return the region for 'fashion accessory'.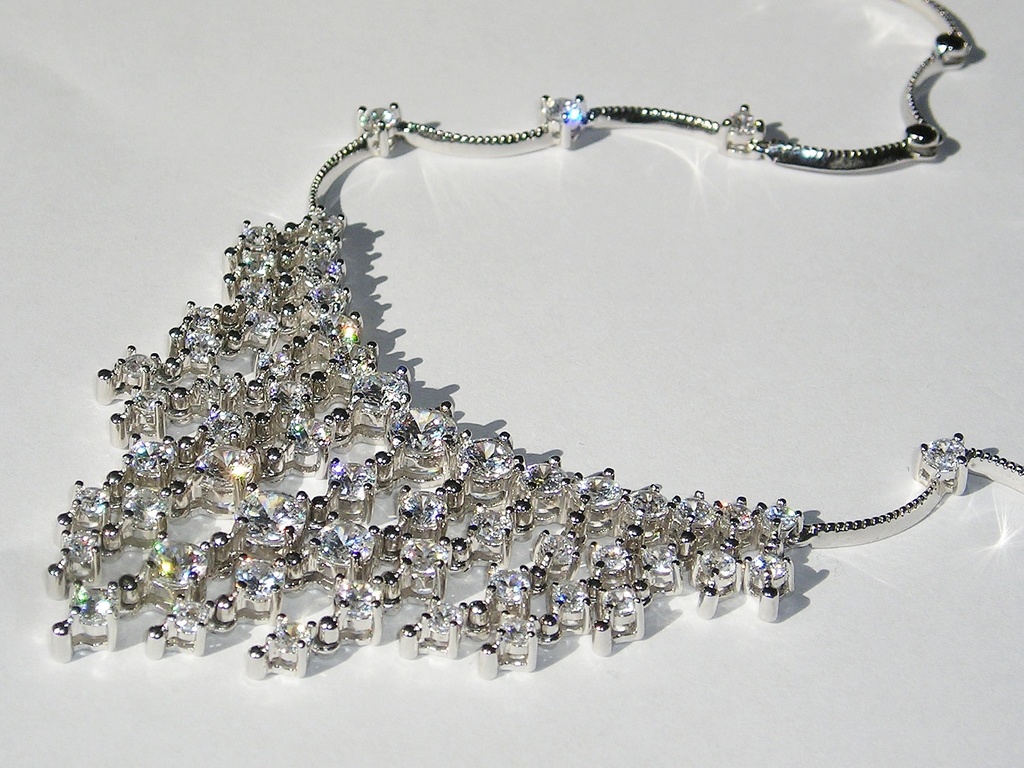
region(40, 0, 1023, 677).
